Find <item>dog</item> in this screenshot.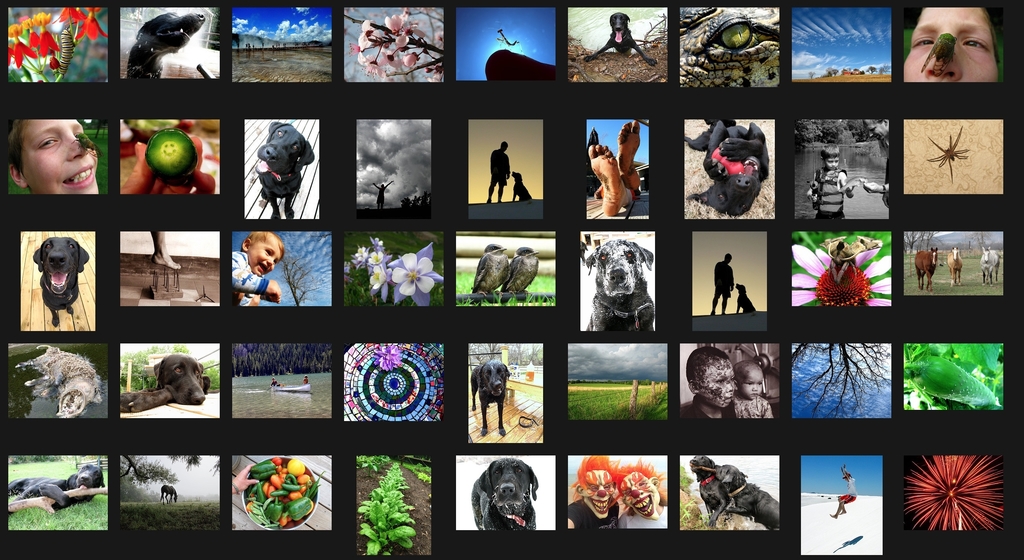
The bounding box for <item>dog</item> is Rect(689, 454, 728, 529).
